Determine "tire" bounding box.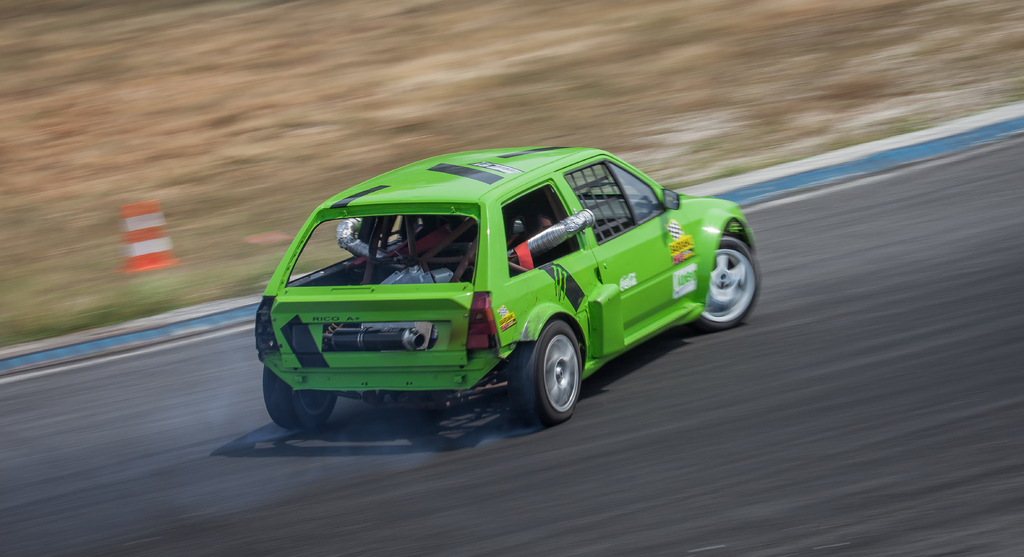
Determined: {"x1": 691, "y1": 235, "x2": 764, "y2": 328}.
